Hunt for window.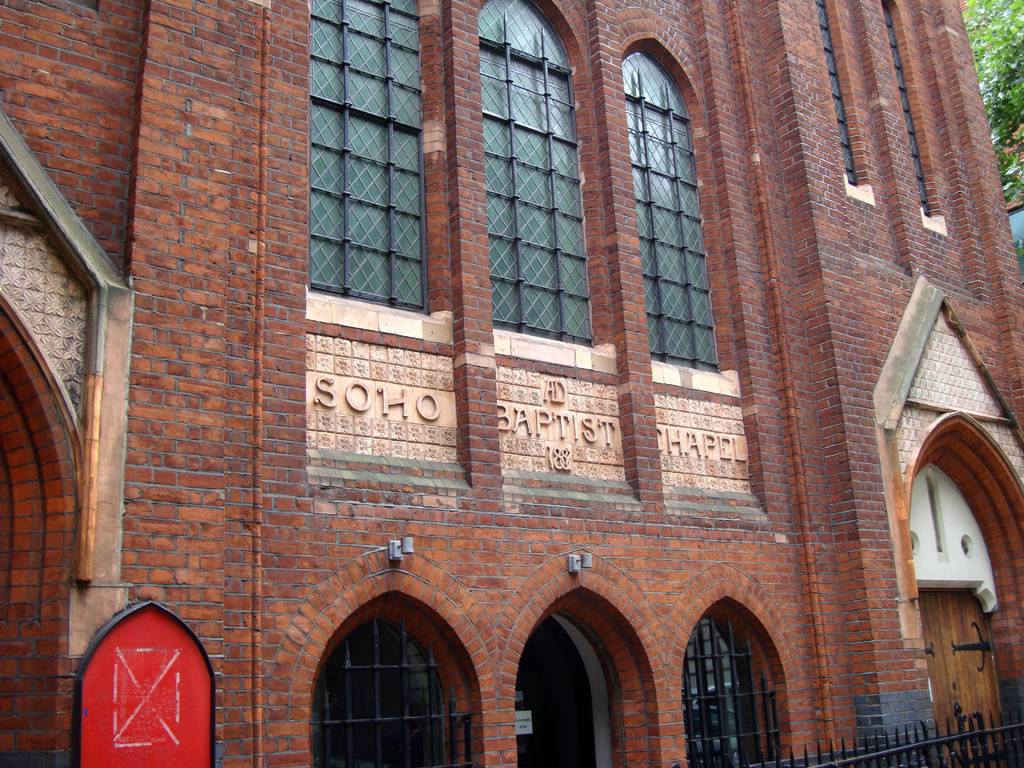
Hunted down at select_region(479, 0, 585, 348).
